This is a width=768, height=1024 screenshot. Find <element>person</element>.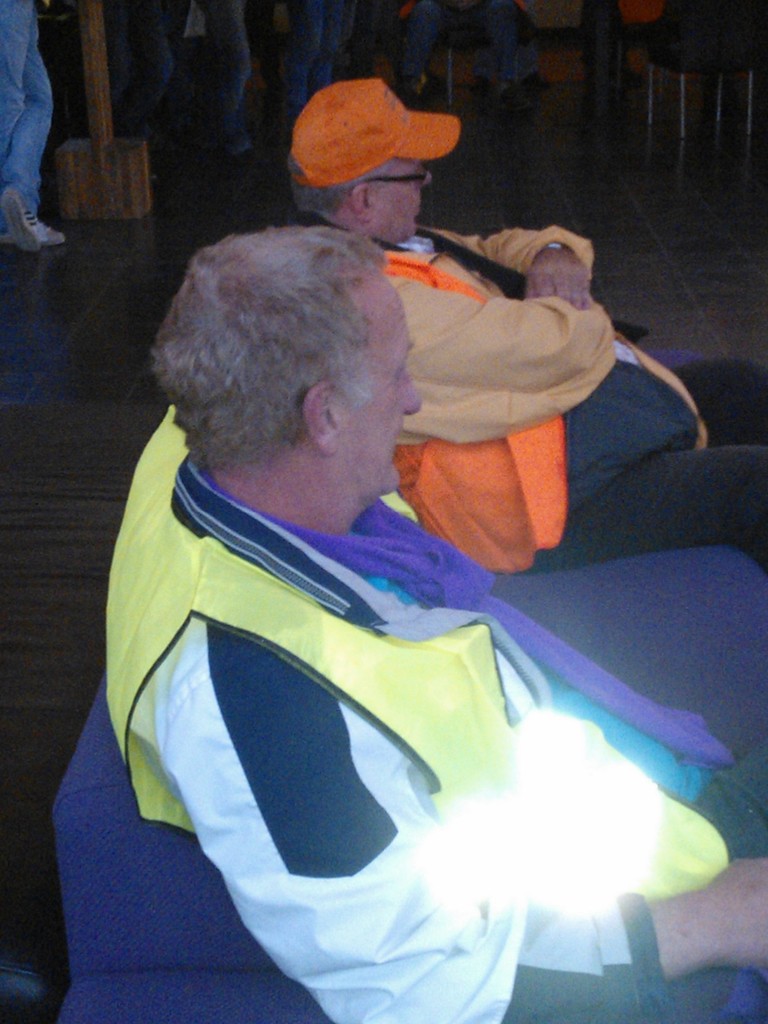
Bounding box: l=264, t=65, r=767, b=570.
